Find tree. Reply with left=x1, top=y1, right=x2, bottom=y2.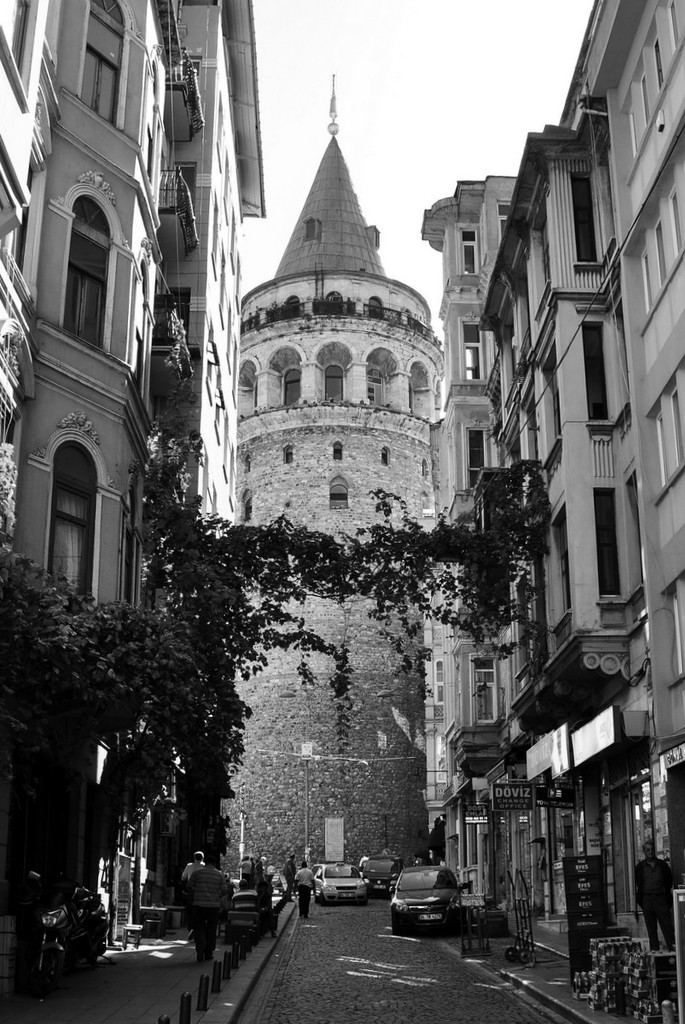
left=177, top=517, right=493, bottom=881.
